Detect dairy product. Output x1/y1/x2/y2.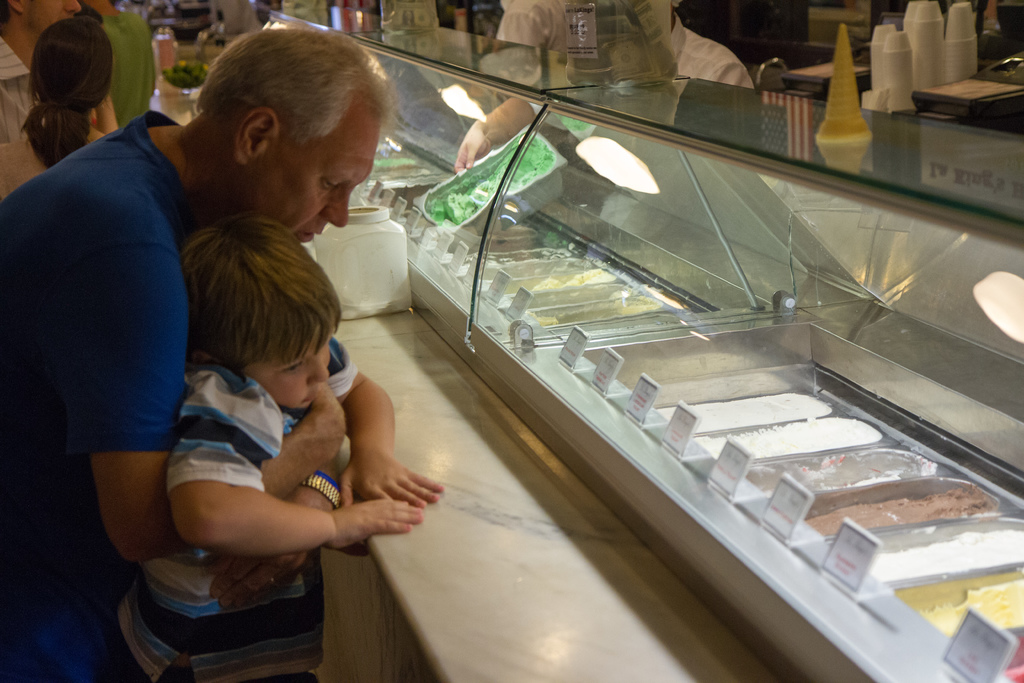
765/468/913/508.
